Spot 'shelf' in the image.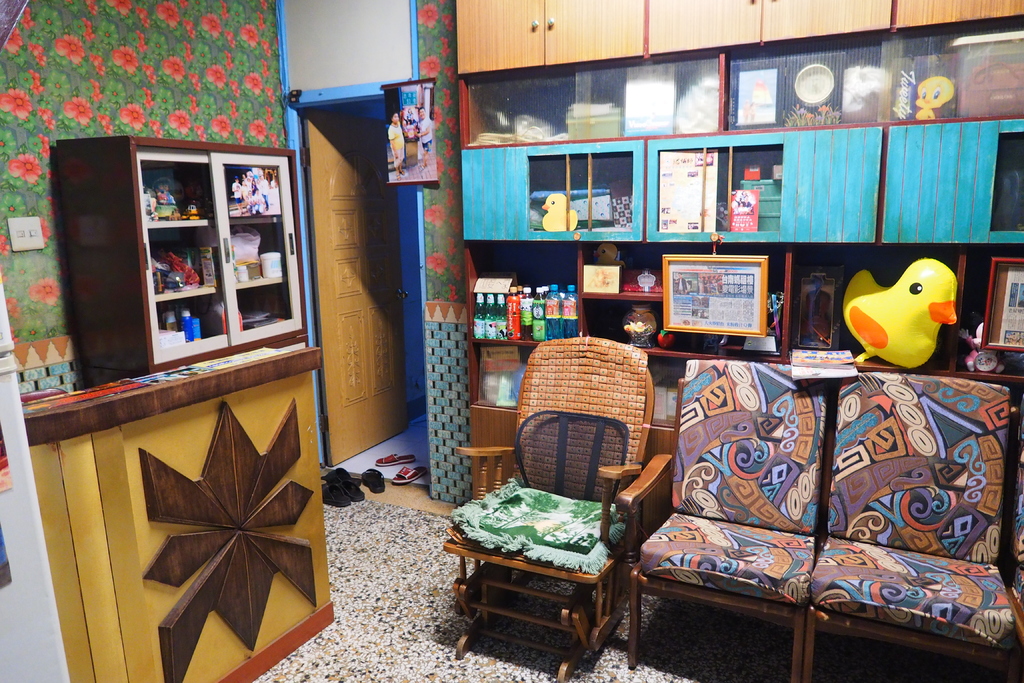
'shelf' found at locate(456, 0, 1023, 472).
